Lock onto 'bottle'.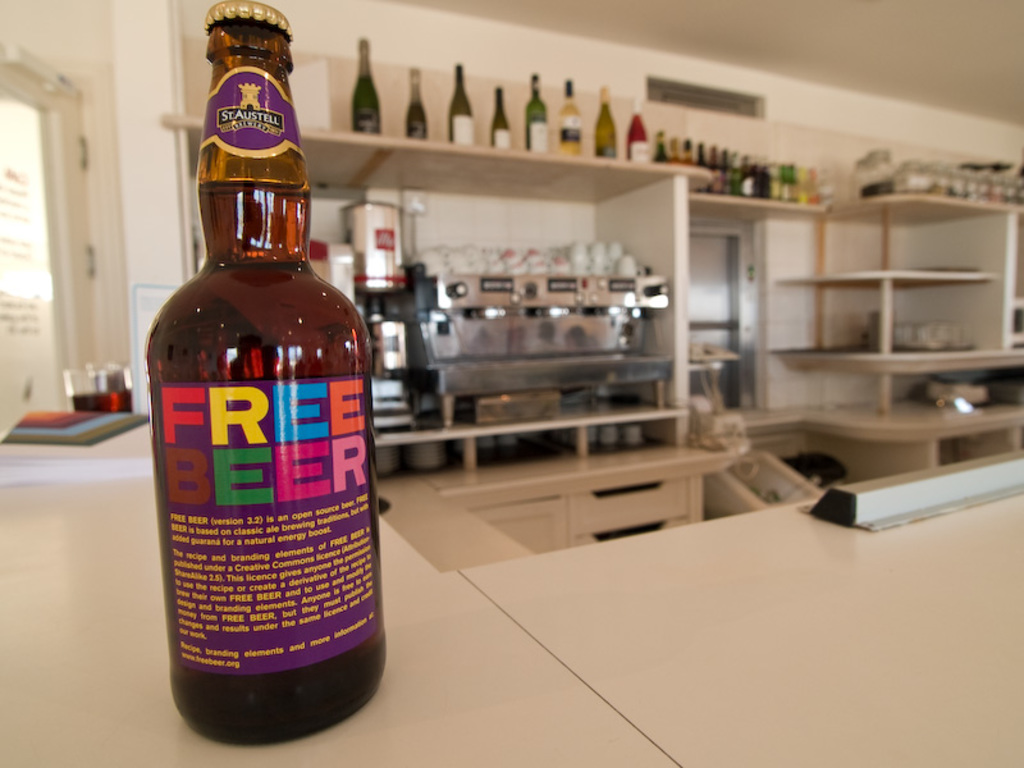
Locked: <region>448, 69, 474, 146</region>.
